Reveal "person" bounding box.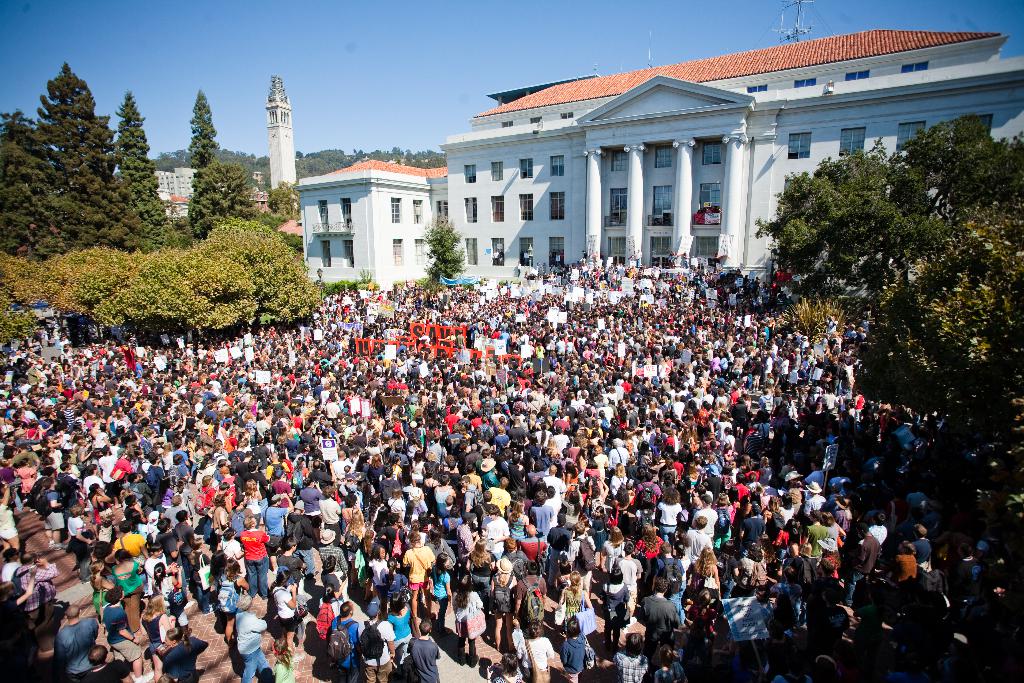
Revealed: [x1=558, y1=620, x2=588, y2=678].
